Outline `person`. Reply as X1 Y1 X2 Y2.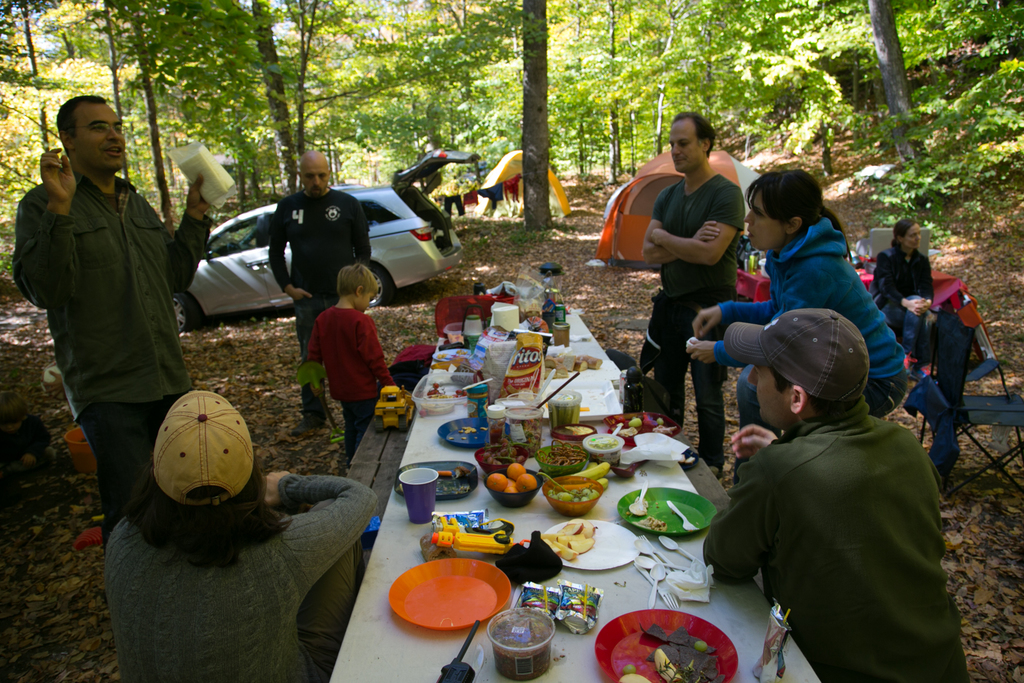
15 92 224 526.
